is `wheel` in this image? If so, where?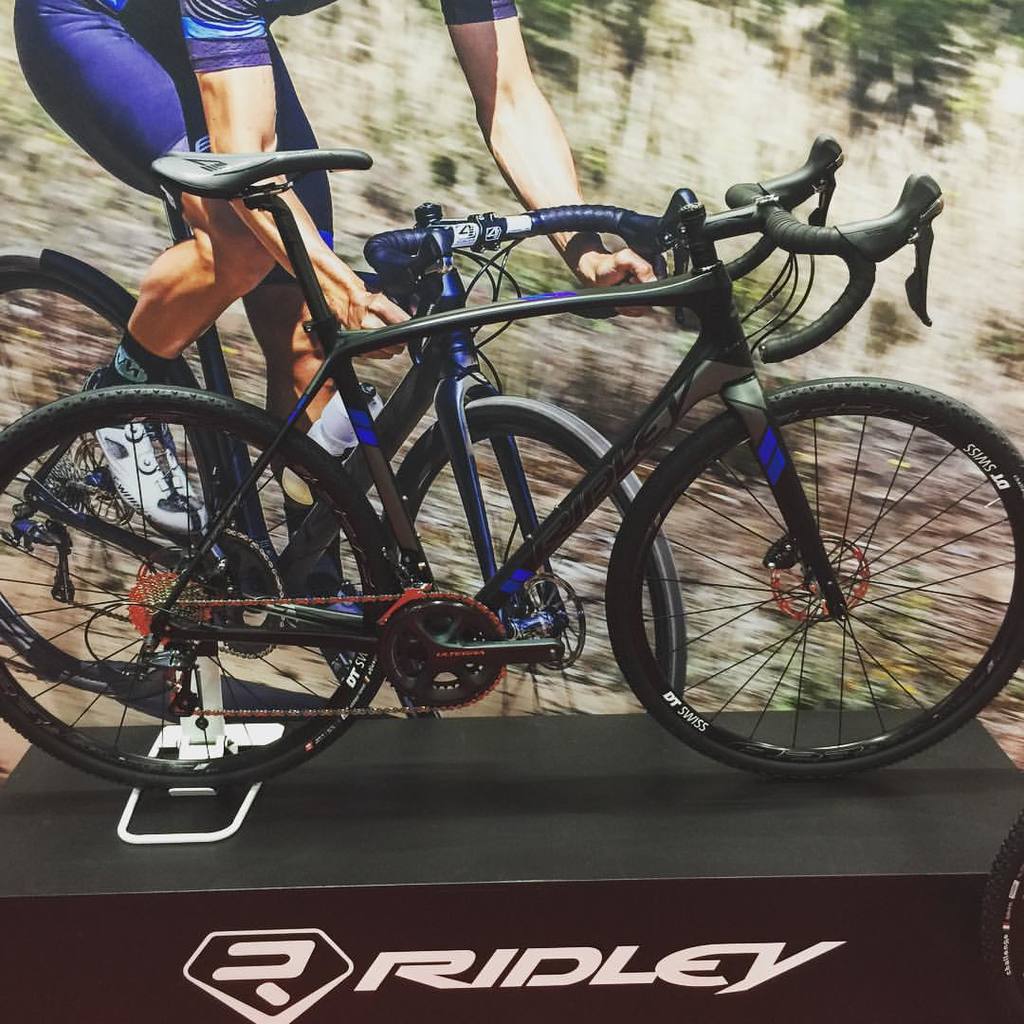
Yes, at detection(383, 409, 675, 720).
